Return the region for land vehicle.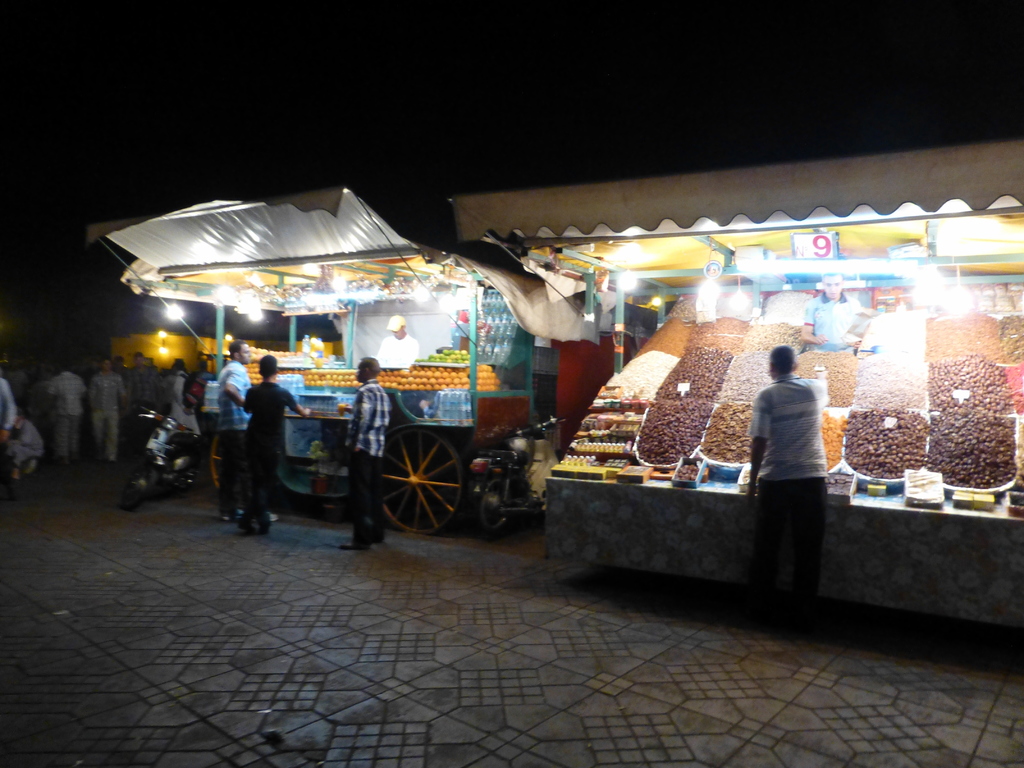
(left=133, top=220, right=606, bottom=555).
